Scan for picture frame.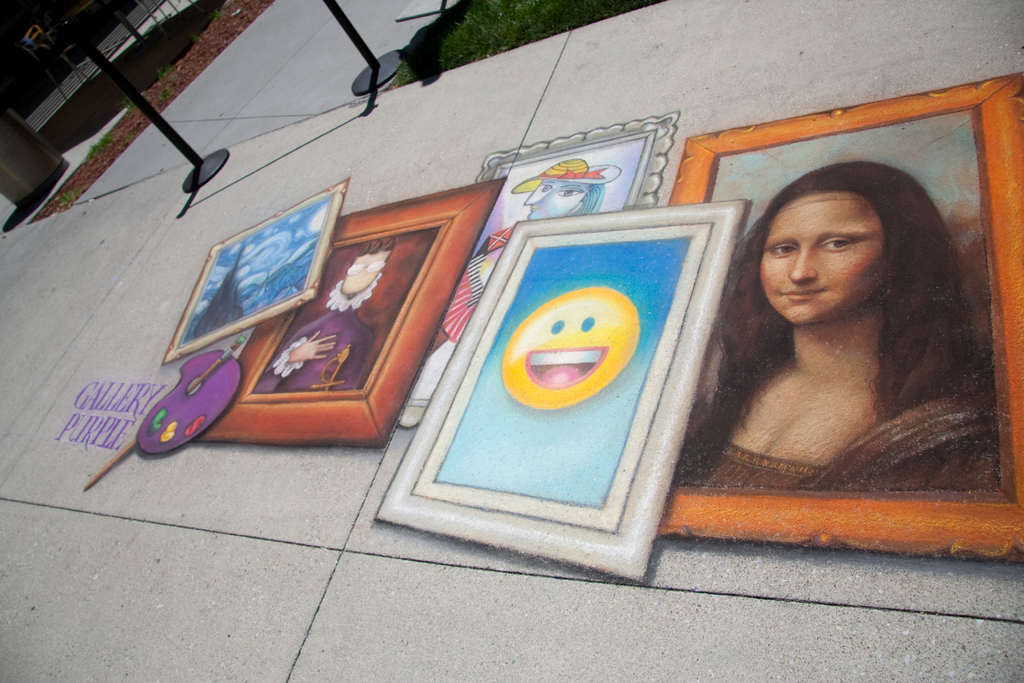
Scan result: pyautogui.locateOnScreen(163, 177, 350, 364).
